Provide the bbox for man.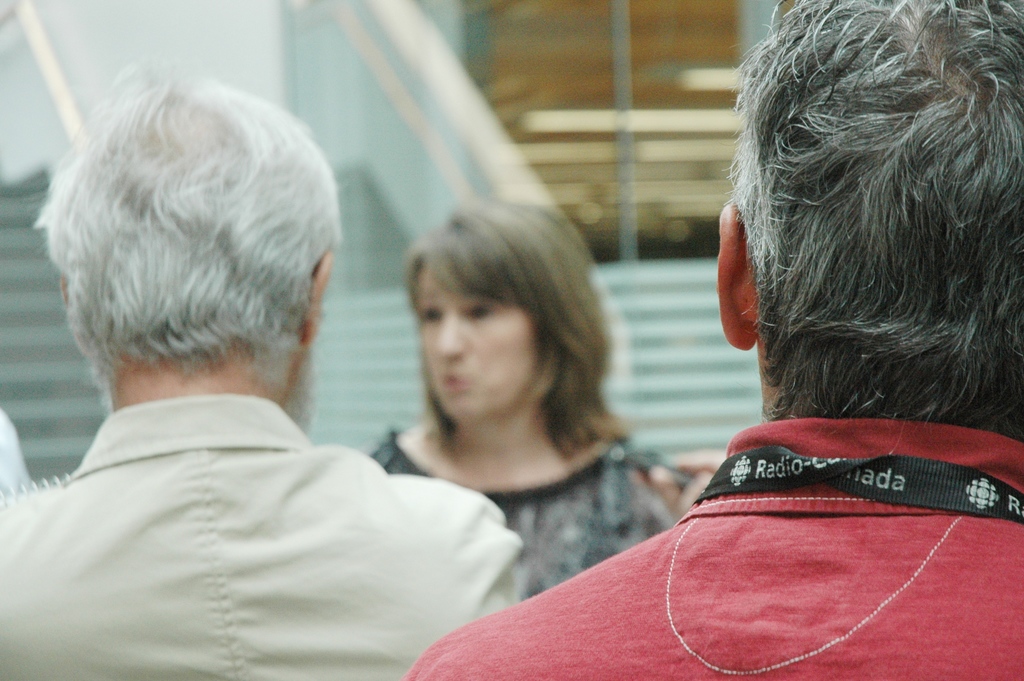
bbox(0, 71, 513, 680).
